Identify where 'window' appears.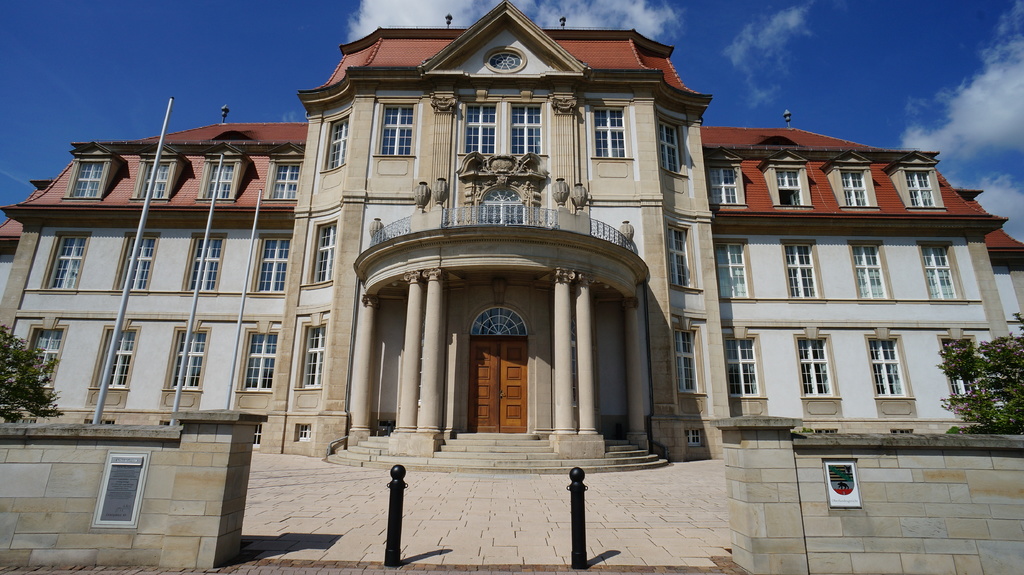
Appears at 302, 326, 327, 392.
